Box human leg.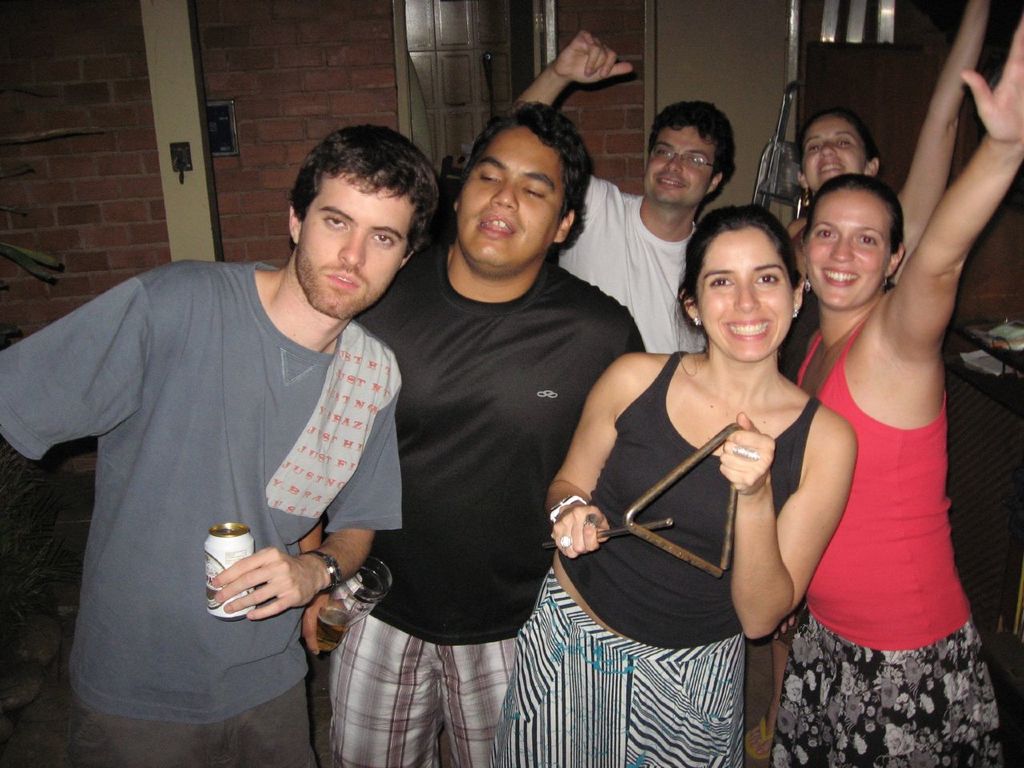
box=[438, 616, 523, 767].
